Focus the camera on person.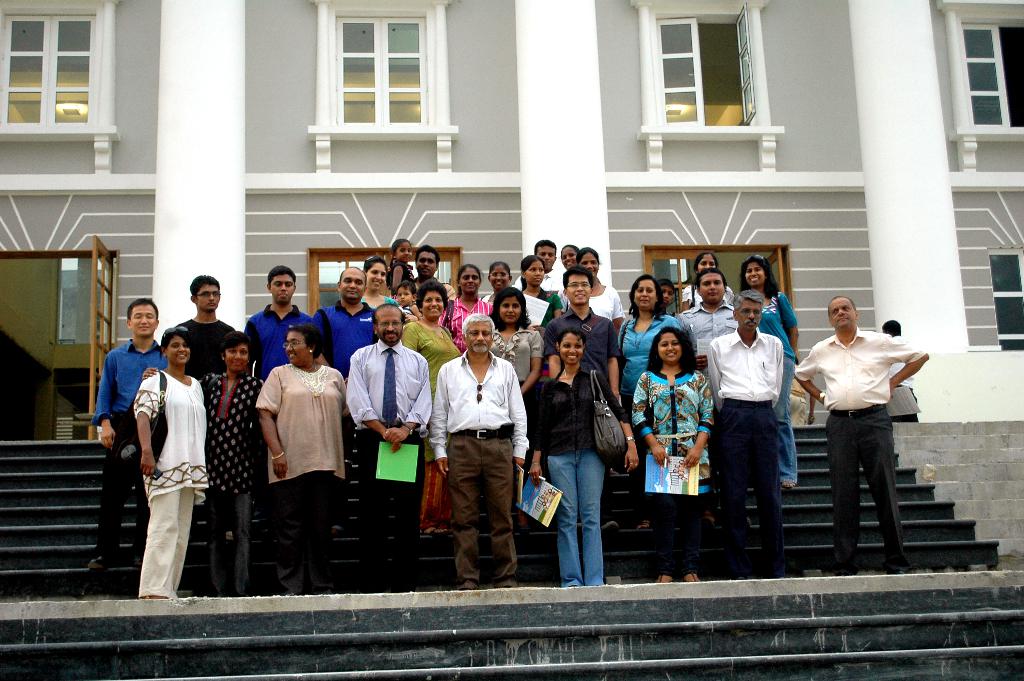
Focus region: box=[628, 323, 715, 584].
